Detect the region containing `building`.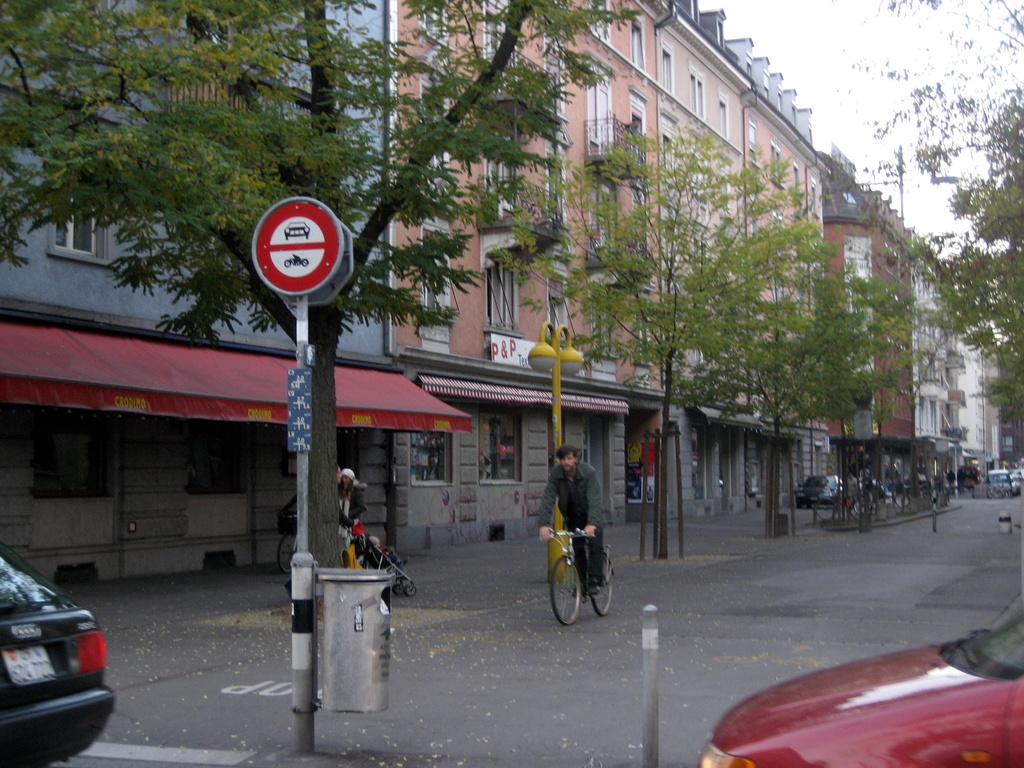
{"left": 954, "top": 340, "right": 1000, "bottom": 466}.
